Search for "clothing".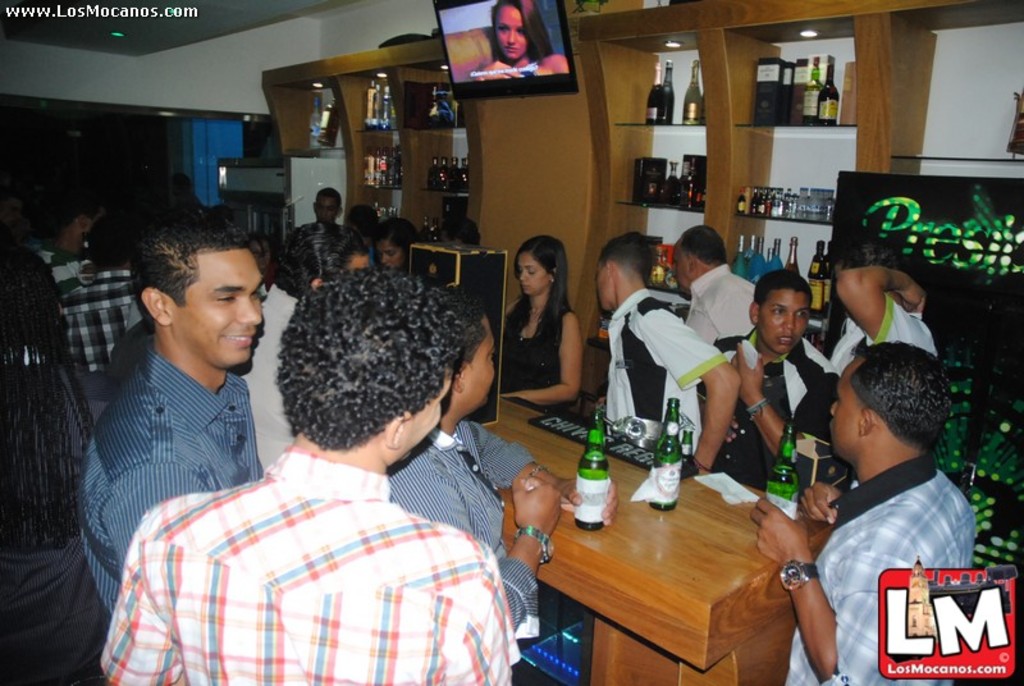
Found at (794,415,975,649).
